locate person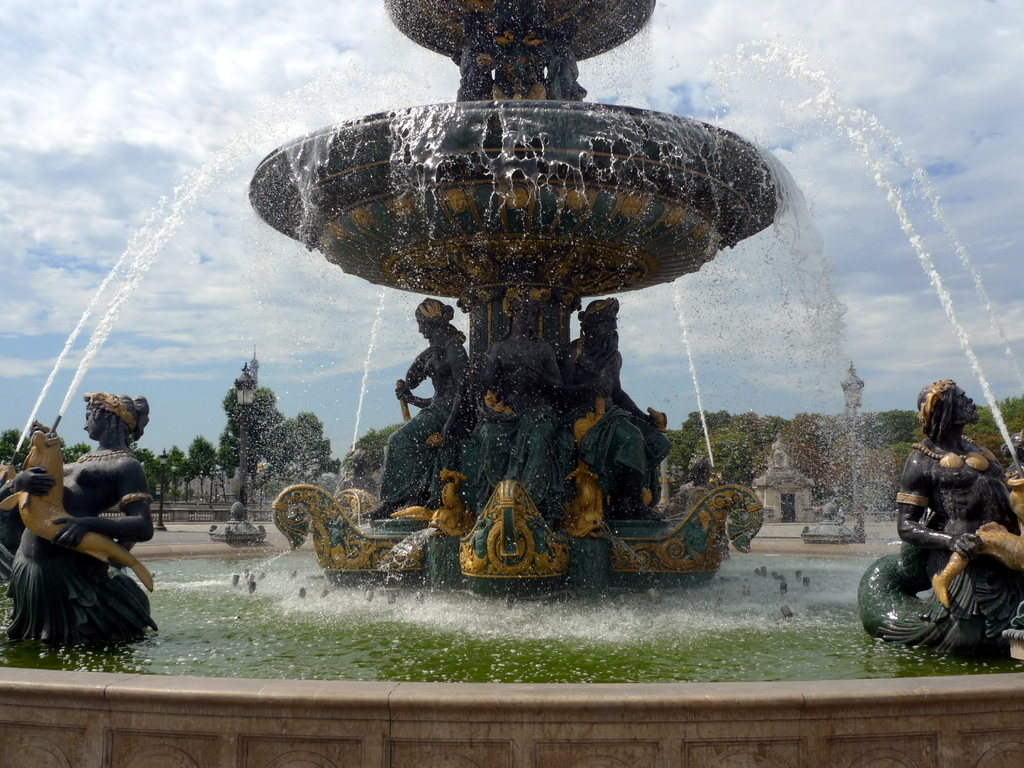
box(15, 396, 148, 669)
